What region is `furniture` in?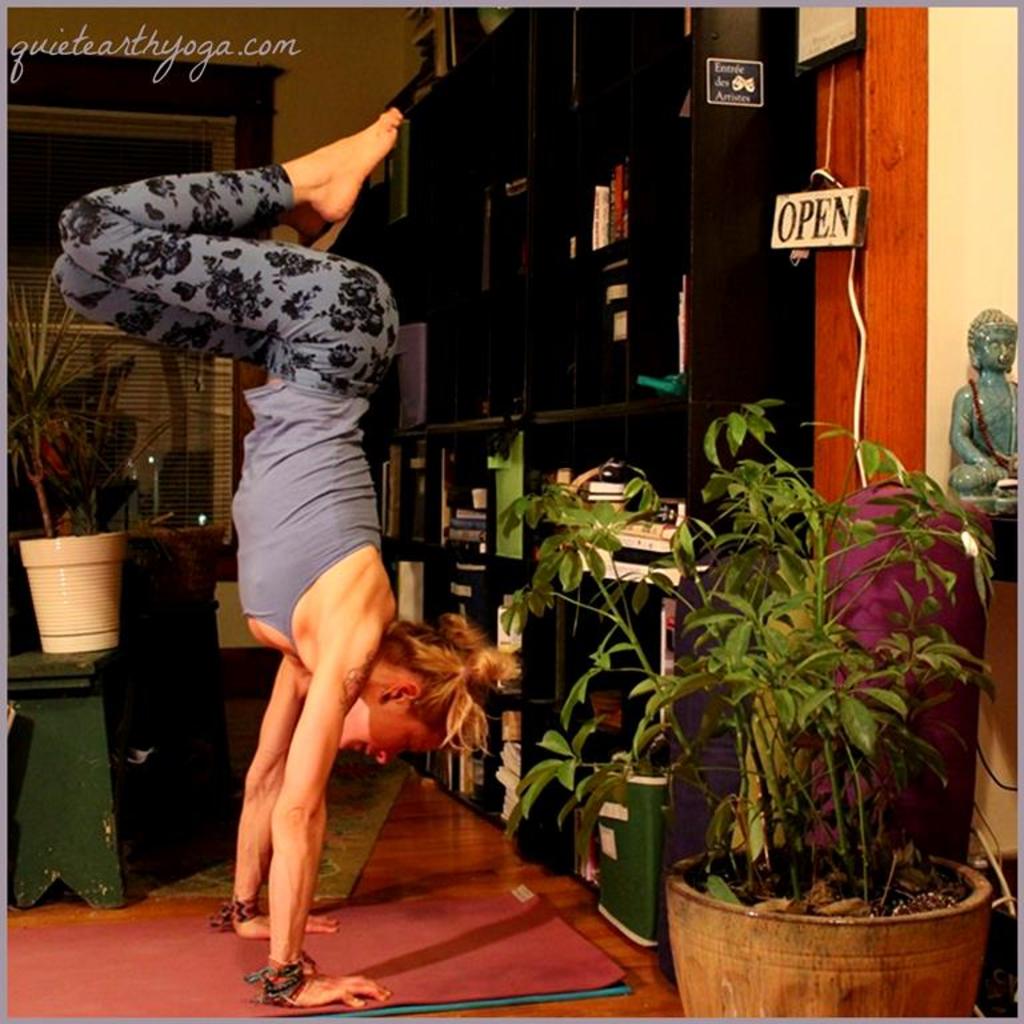
{"left": 329, "top": 0, "right": 816, "bottom": 888}.
